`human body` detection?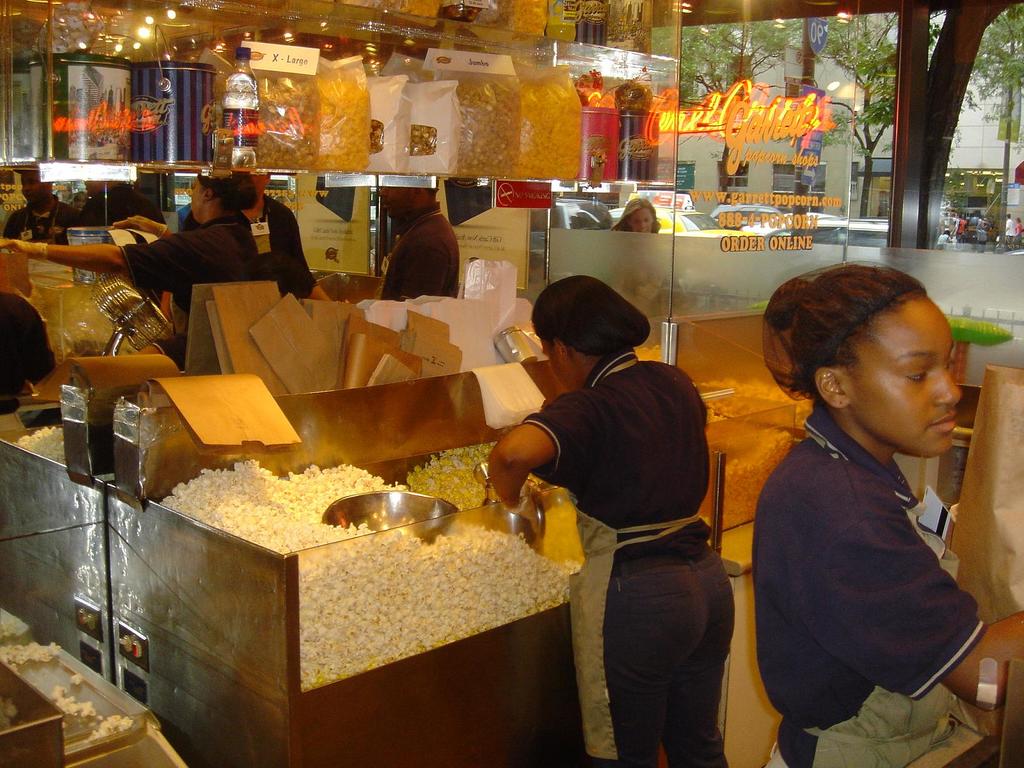
{"x1": 0, "y1": 165, "x2": 288, "y2": 355}
